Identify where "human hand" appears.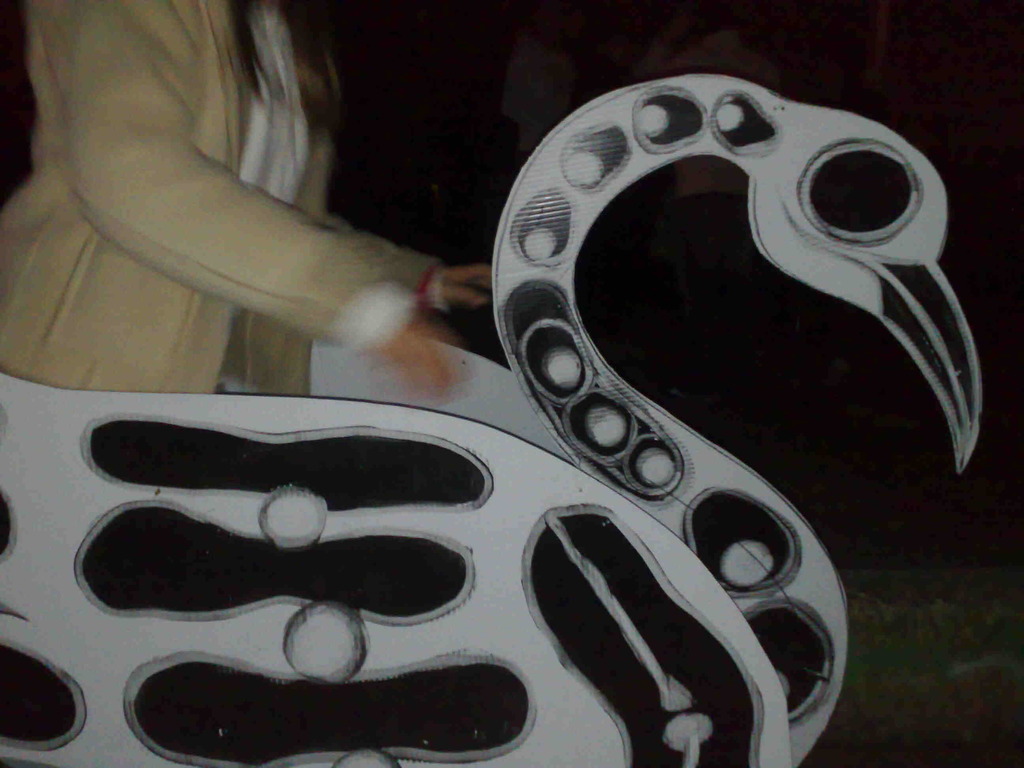
Appears at 441, 262, 493, 305.
